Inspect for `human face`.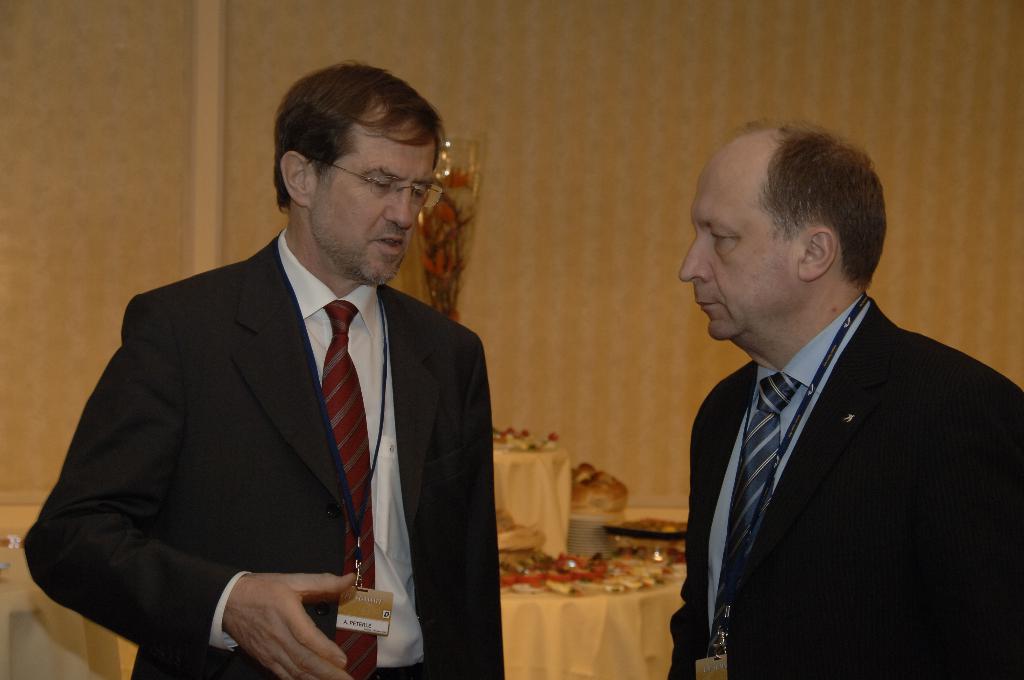
Inspection: [left=679, top=164, right=797, bottom=340].
